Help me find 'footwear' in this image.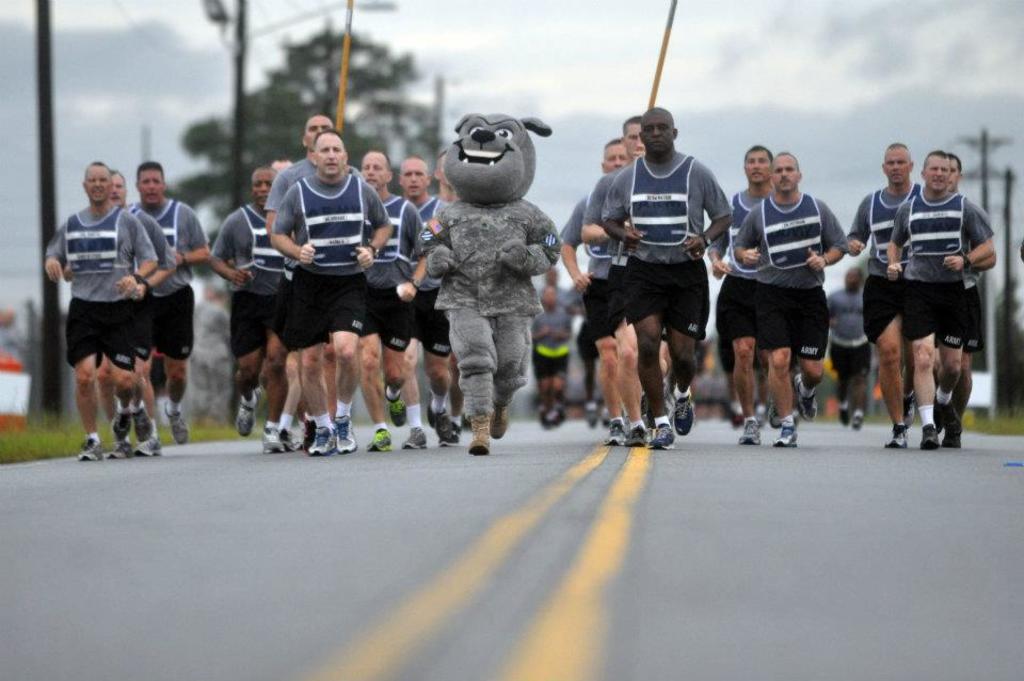
Found it: <bbox>430, 399, 451, 440</bbox>.
